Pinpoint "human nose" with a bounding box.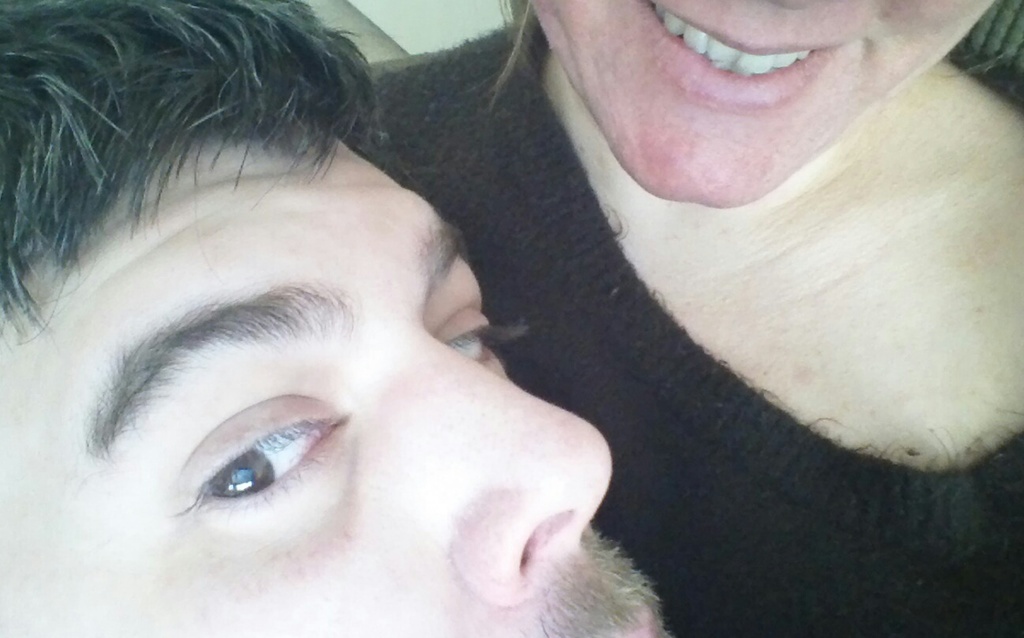
left=416, top=325, right=612, bottom=600.
